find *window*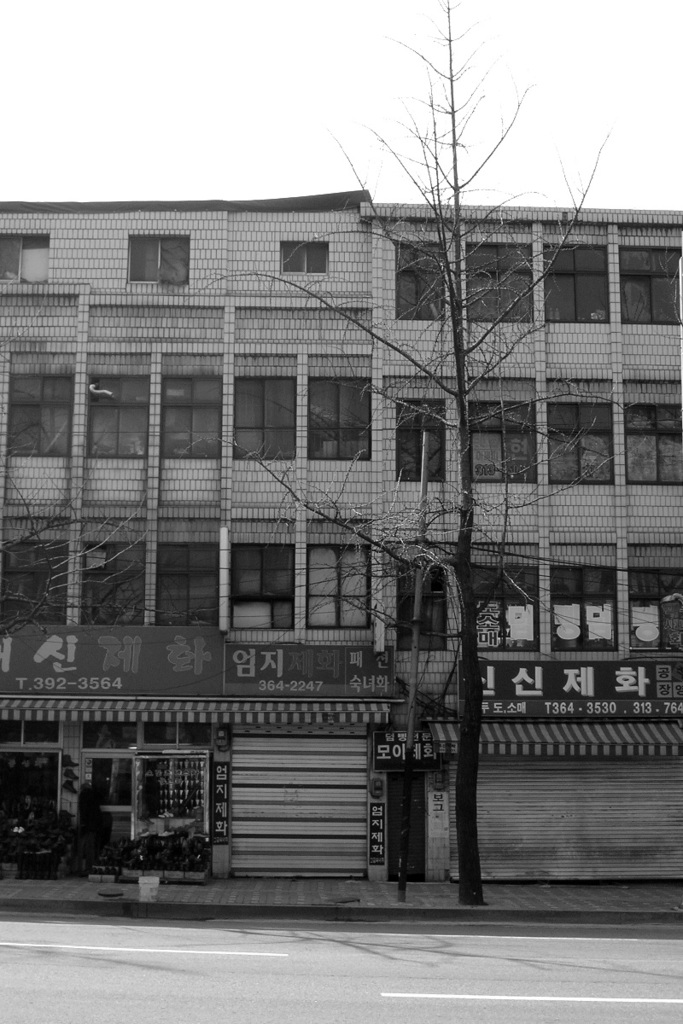
{"x1": 8, "y1": 370, "x2": 69, "y2": 465}
